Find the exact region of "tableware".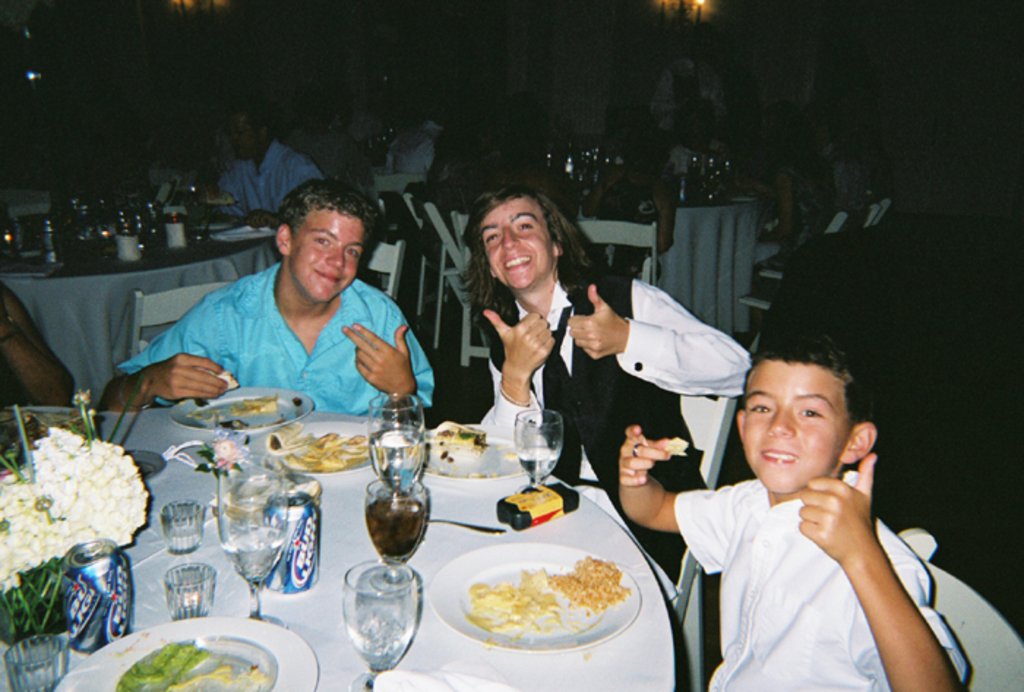
Exact region: select_region(427, 424, 513, 481).
